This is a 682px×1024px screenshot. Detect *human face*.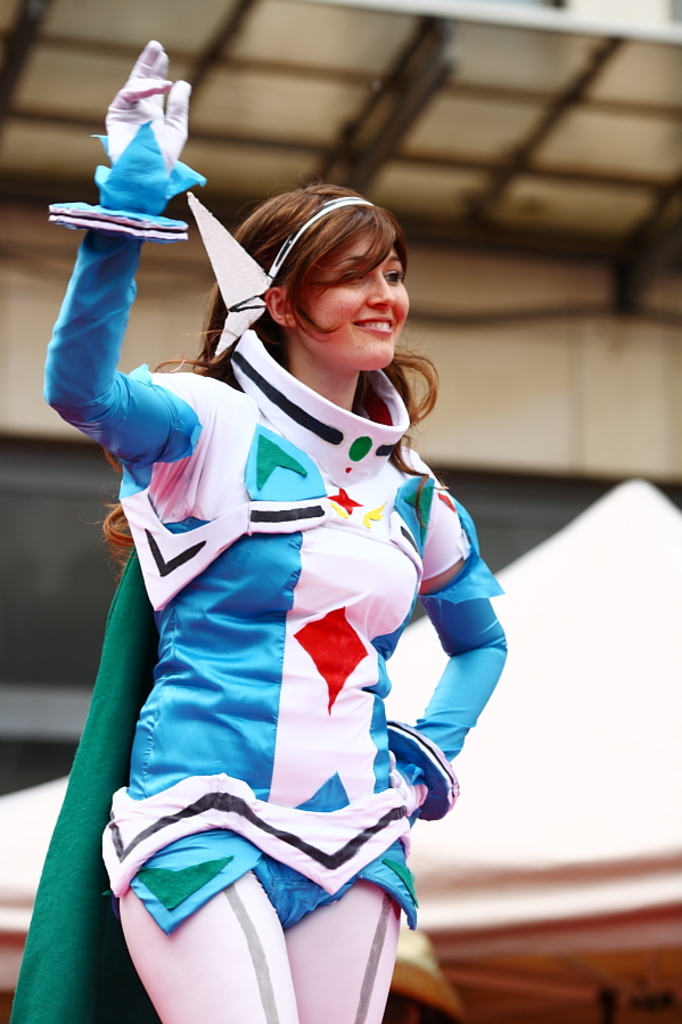
[x1=305, y1=226, x2=410, y2=369].
